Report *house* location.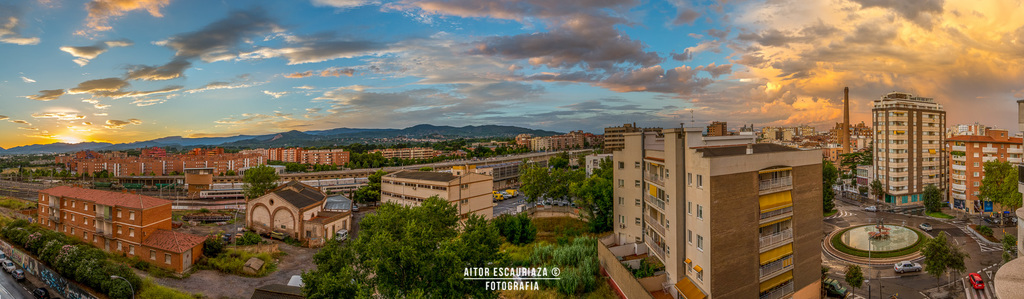
Report: rect(174, 136, 247, 207).
